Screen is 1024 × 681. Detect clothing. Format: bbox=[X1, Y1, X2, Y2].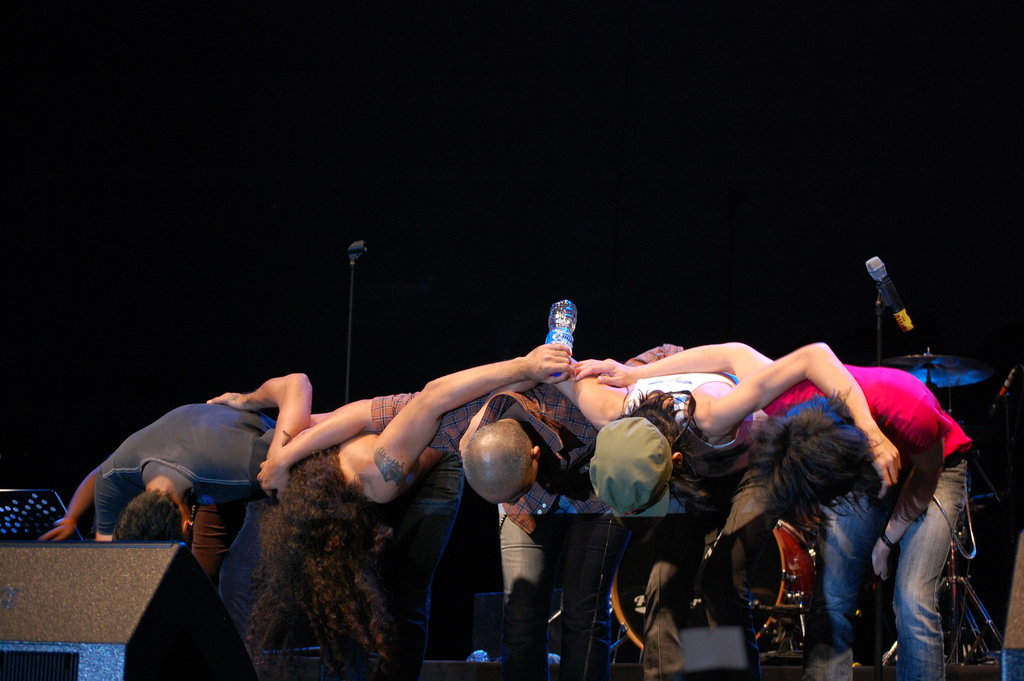
bbox=[625, 342, 683, 370].
